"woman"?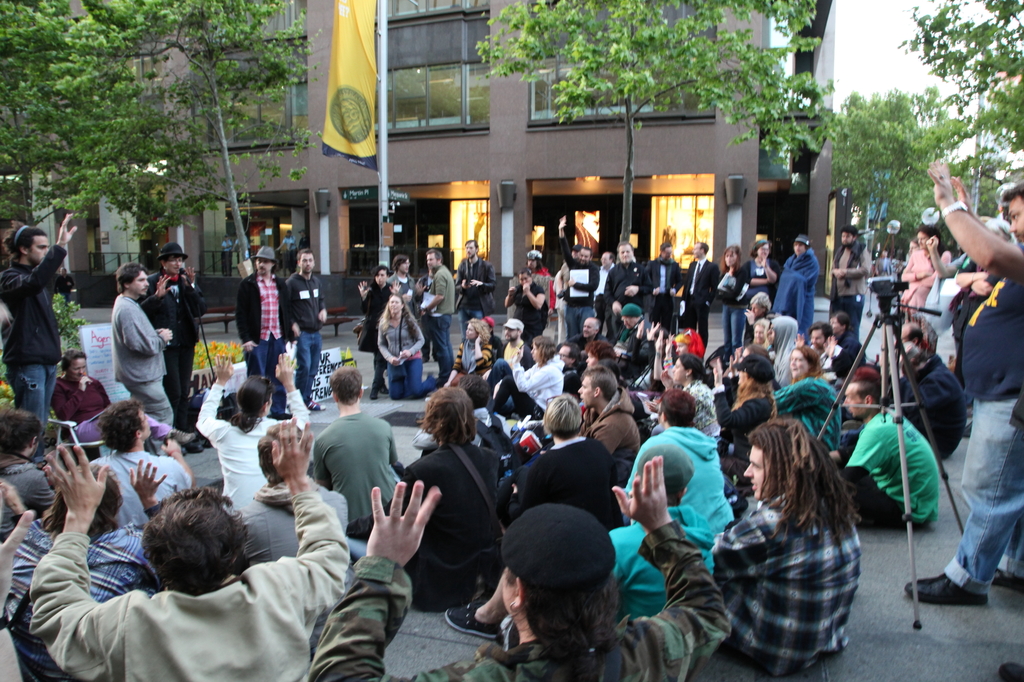
locate(770, 346, 845, 458)
